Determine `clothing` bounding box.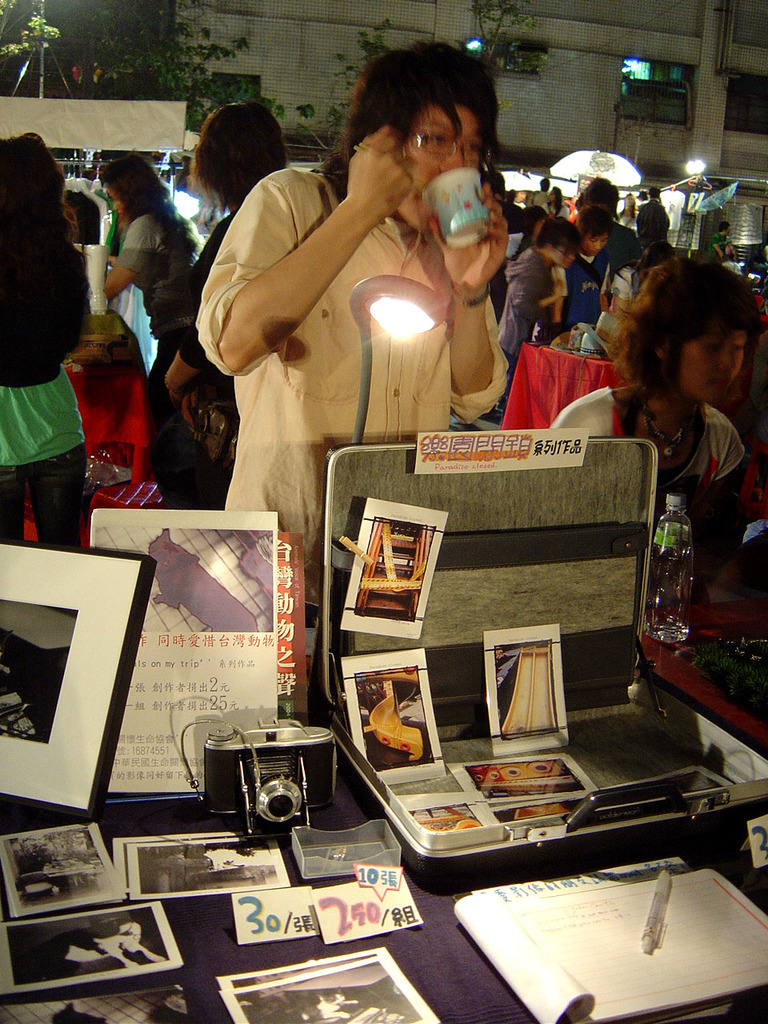
Determined: (left=218, top=105, right=518, bottom=486).
